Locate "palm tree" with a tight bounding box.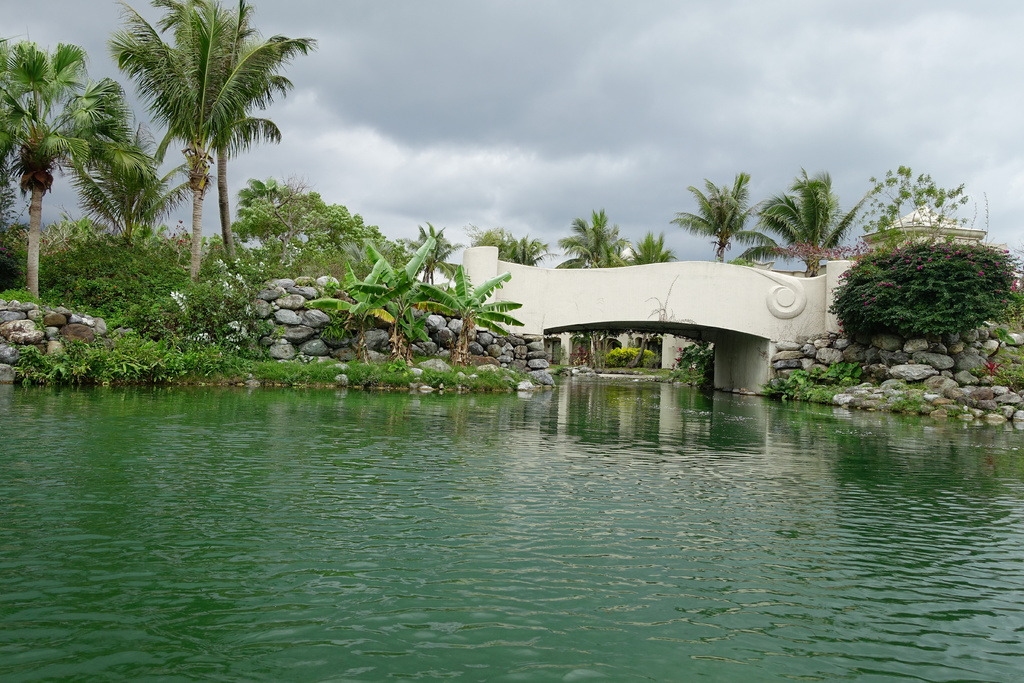
bbox(110, 0, 305, 281).
